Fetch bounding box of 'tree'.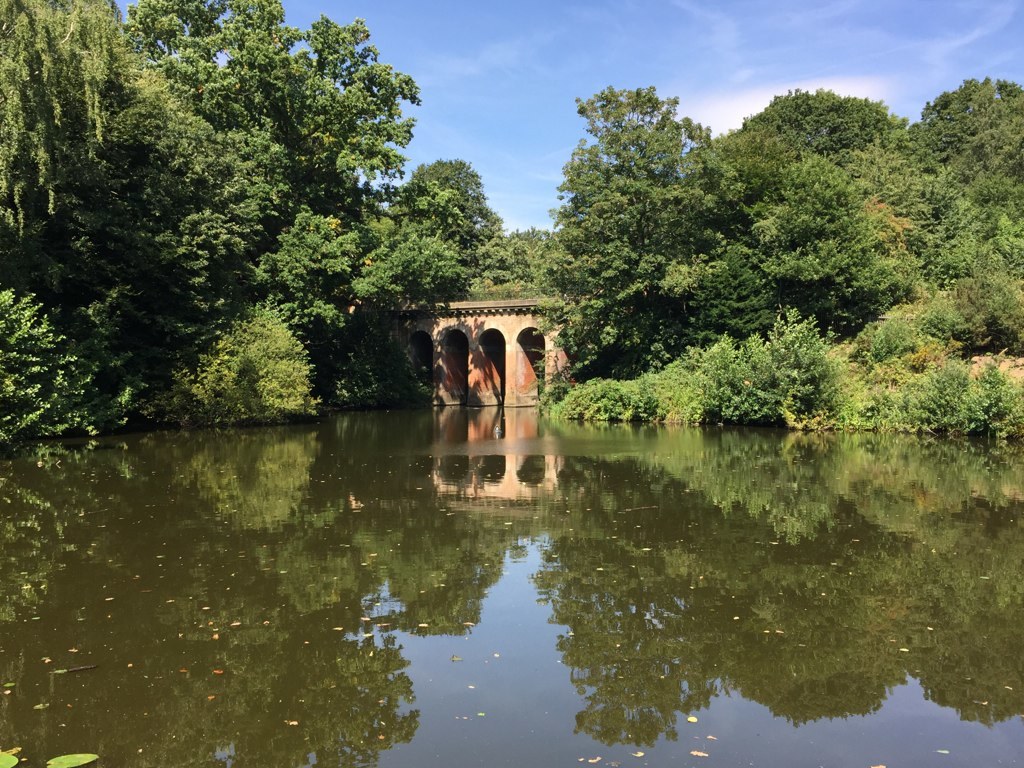
Bbox: 539, 59, 725, 408.
